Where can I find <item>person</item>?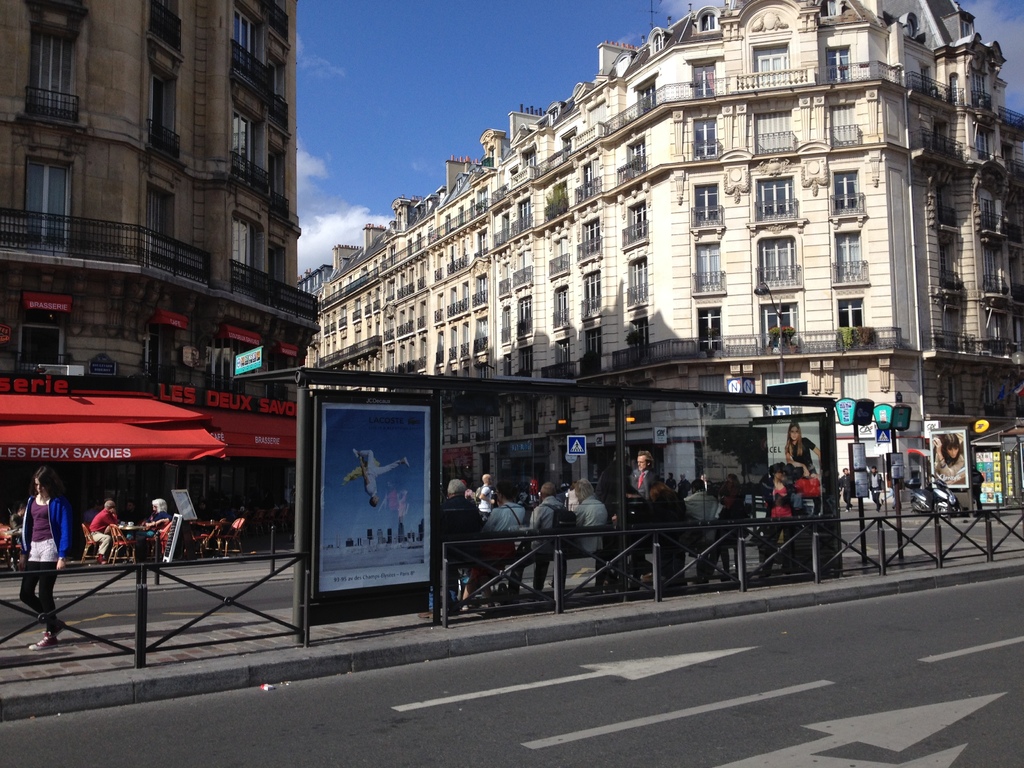
You can find it at locate(870, 466, 886, 509).
